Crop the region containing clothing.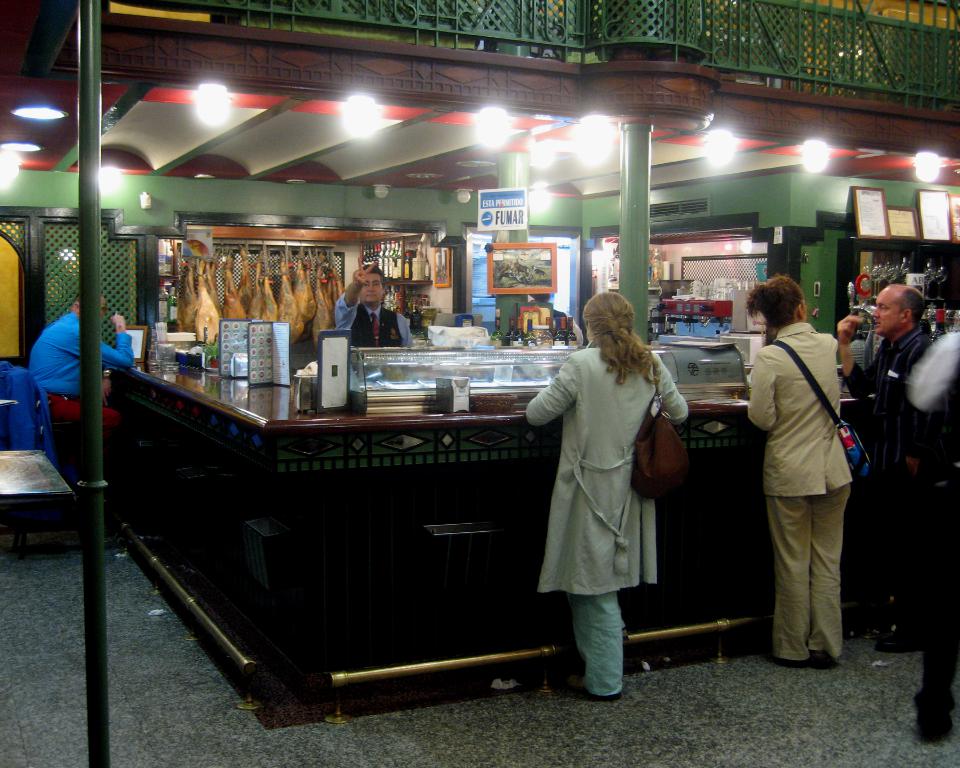
Crop region: [748,331,848,643].
